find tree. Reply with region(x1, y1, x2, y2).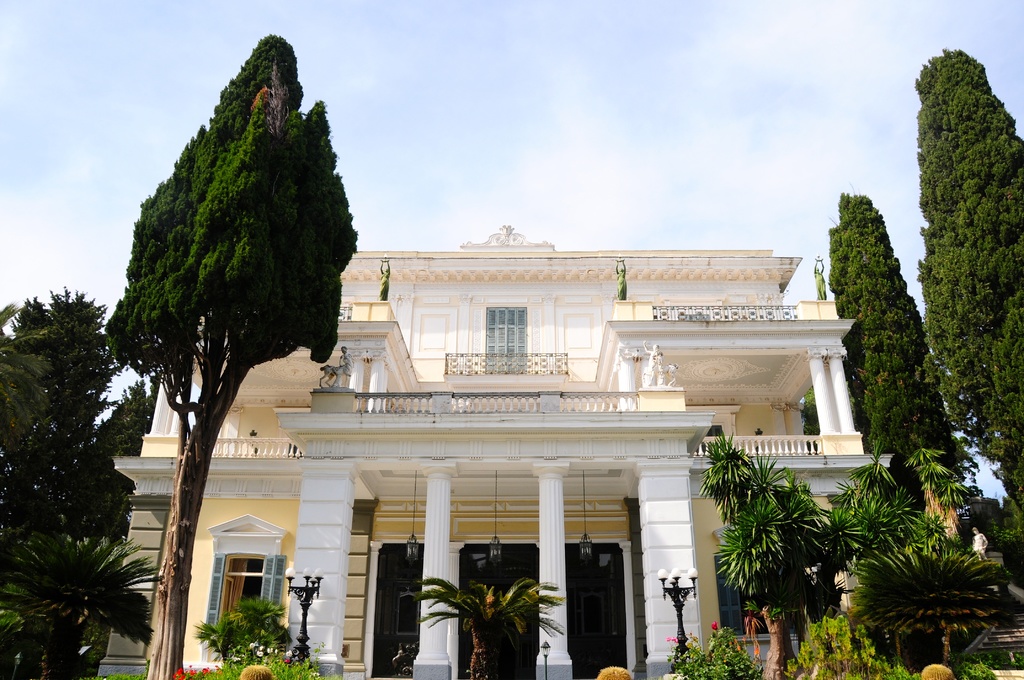
region(707, 430, 977, 679).
